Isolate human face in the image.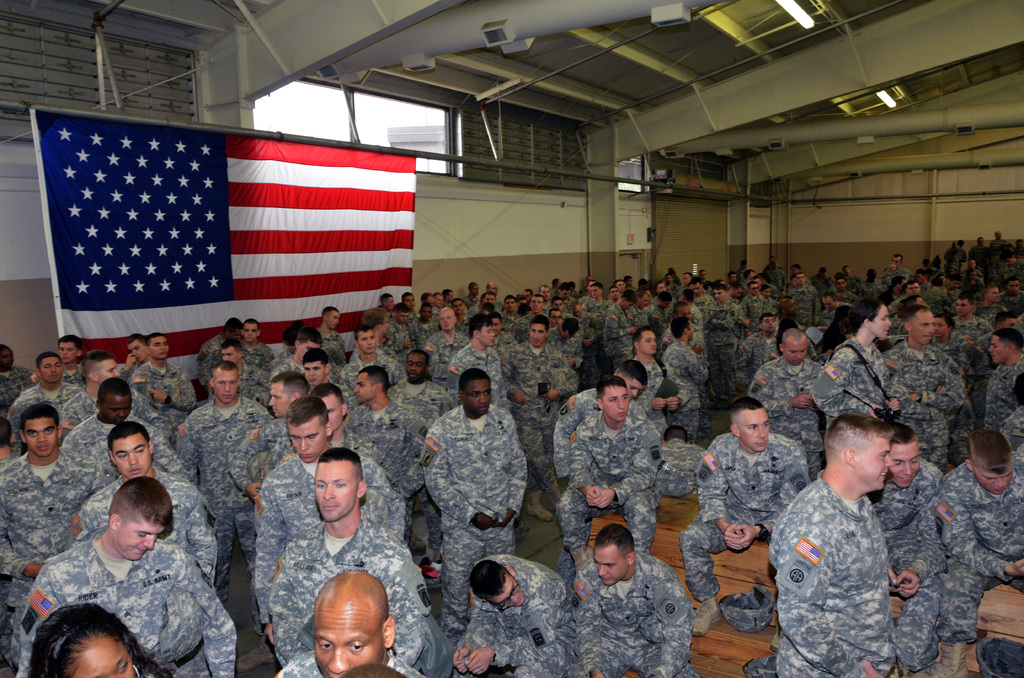
Isolated region: [407, 354, 425, 383].
